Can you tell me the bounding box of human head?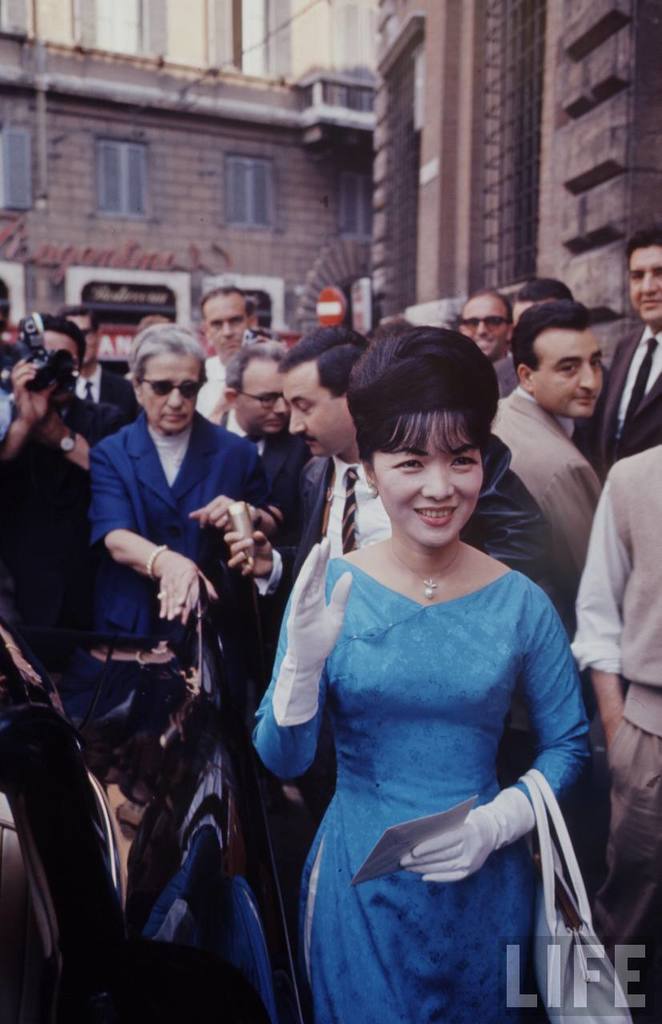
126 317 205 433.
